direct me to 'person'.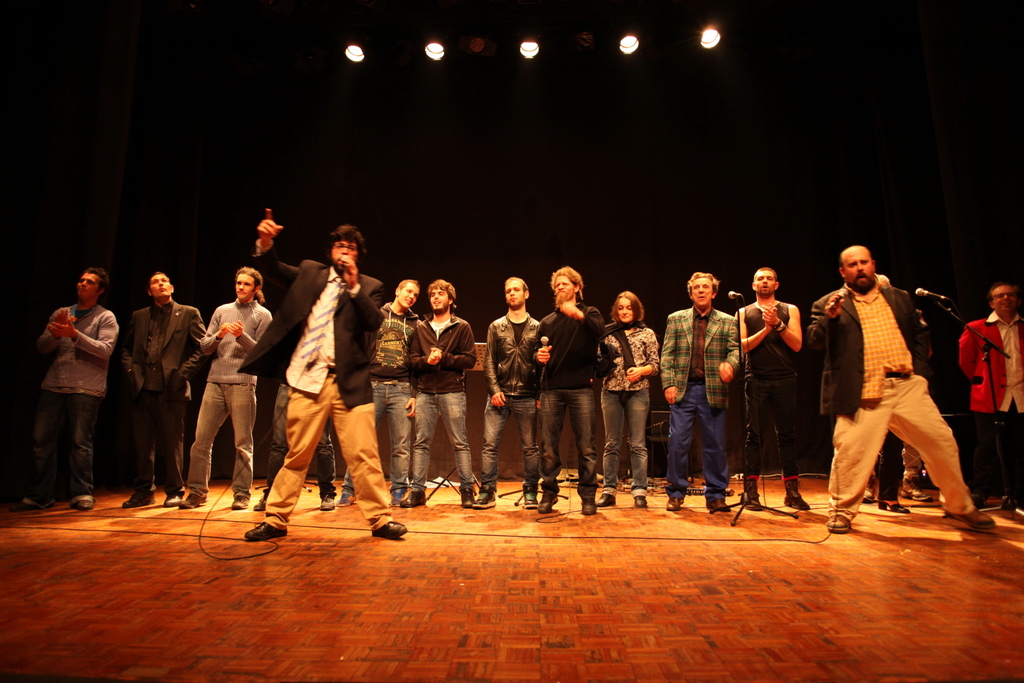
Direction: x1=597 y1=284 x2=660 y2=505.
